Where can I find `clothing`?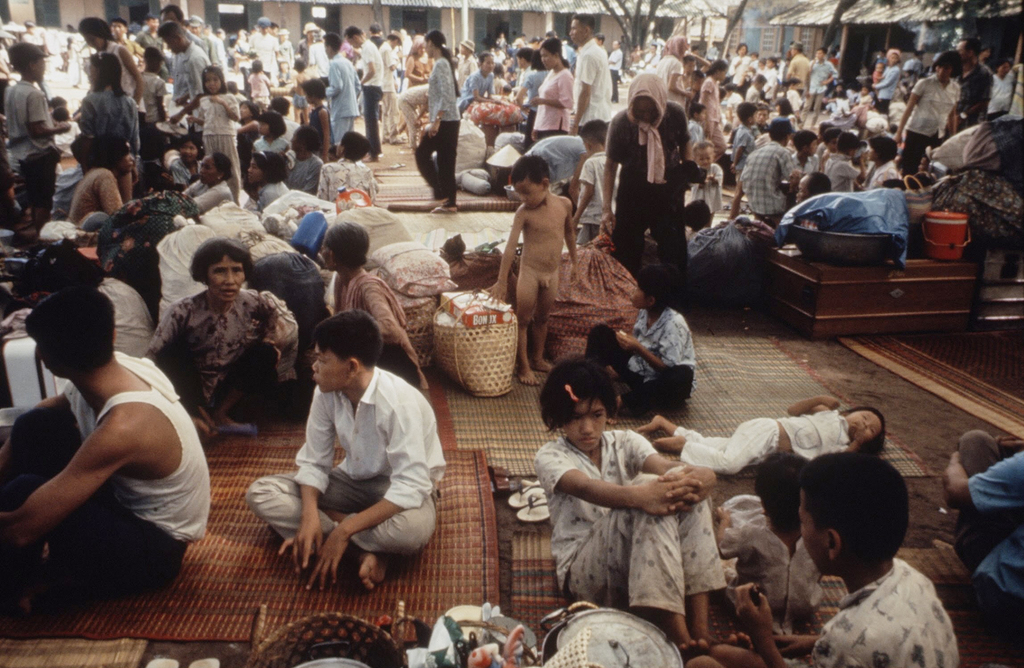
You can find it at 285, 339, 447, 574.
